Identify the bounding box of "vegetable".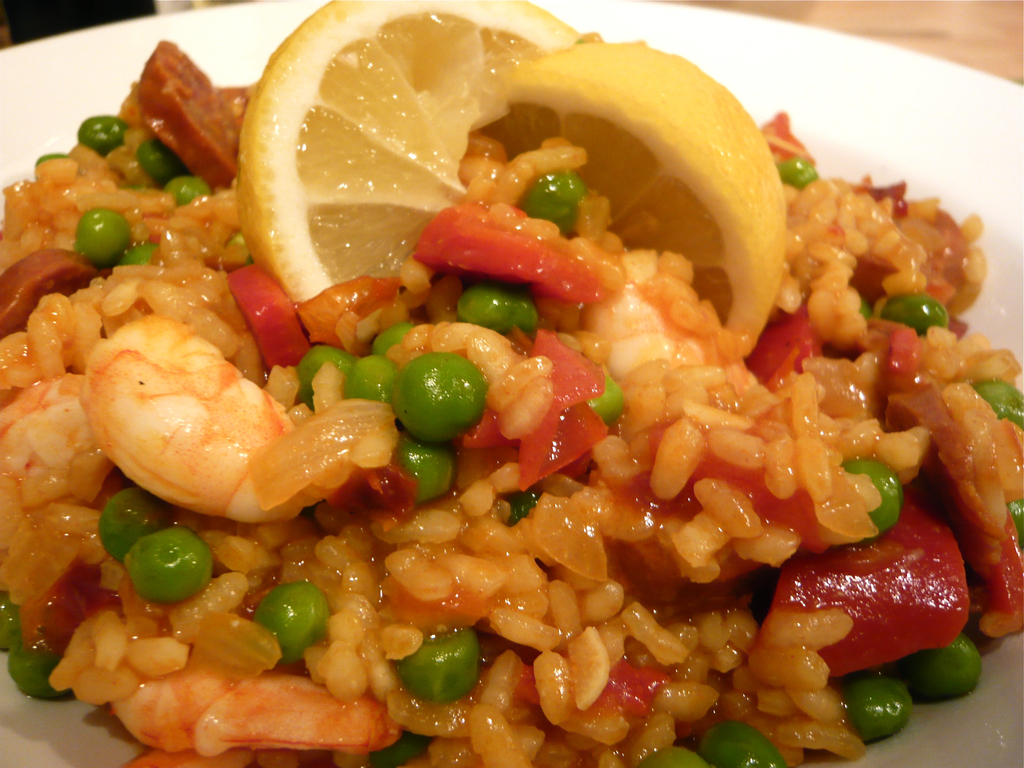
895/636/984/704.
